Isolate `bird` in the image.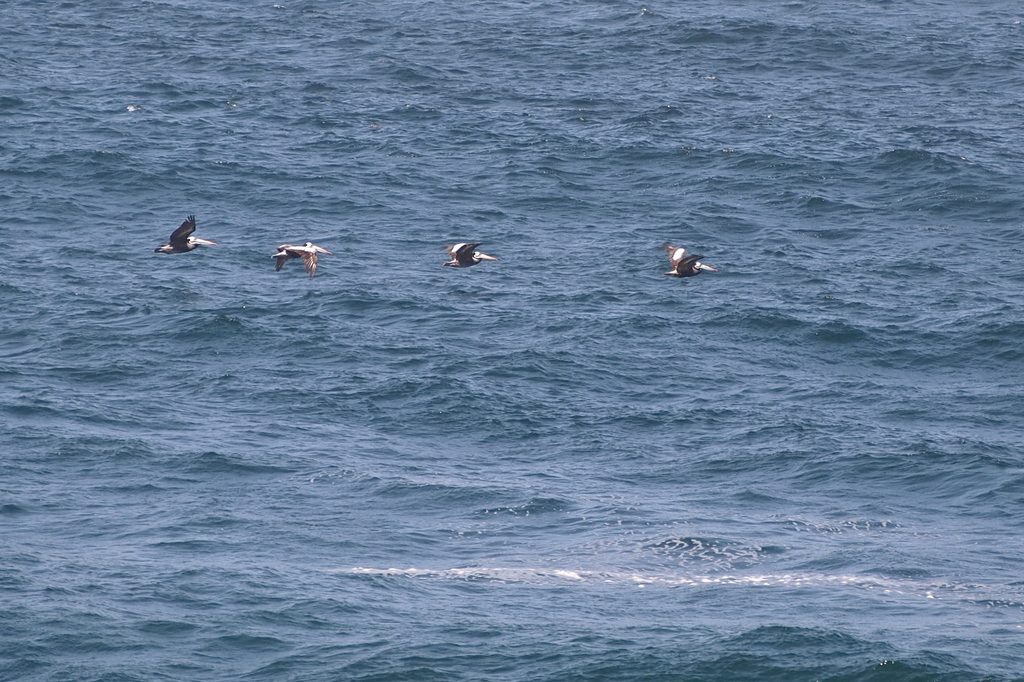
Isolated region: 669:235:730:282.
